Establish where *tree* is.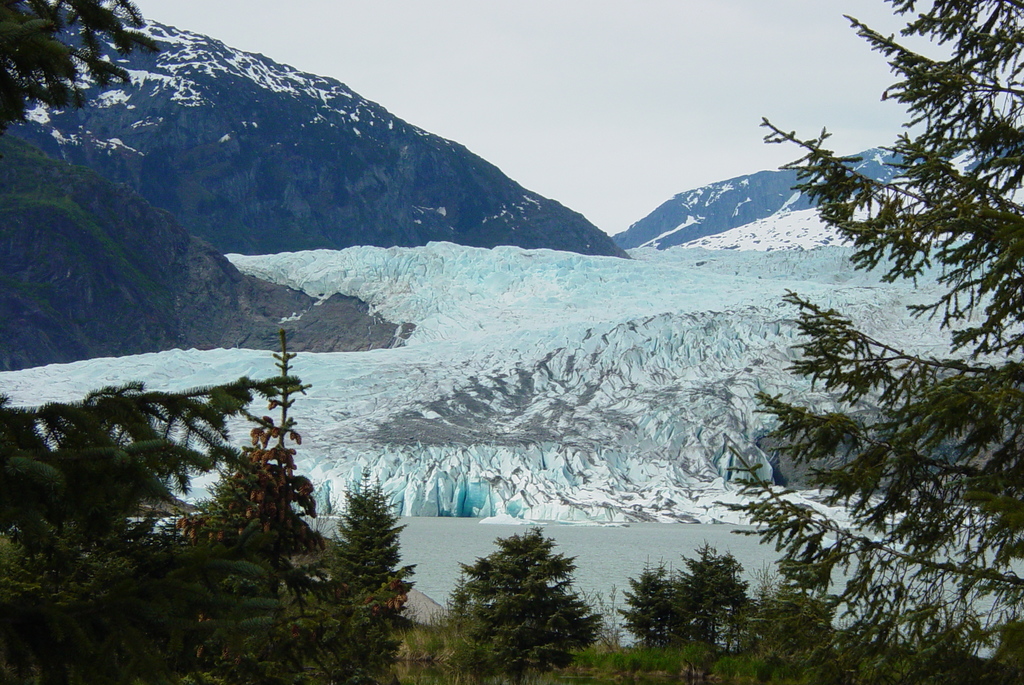
Established at rect(618, 529, 758, 661).
